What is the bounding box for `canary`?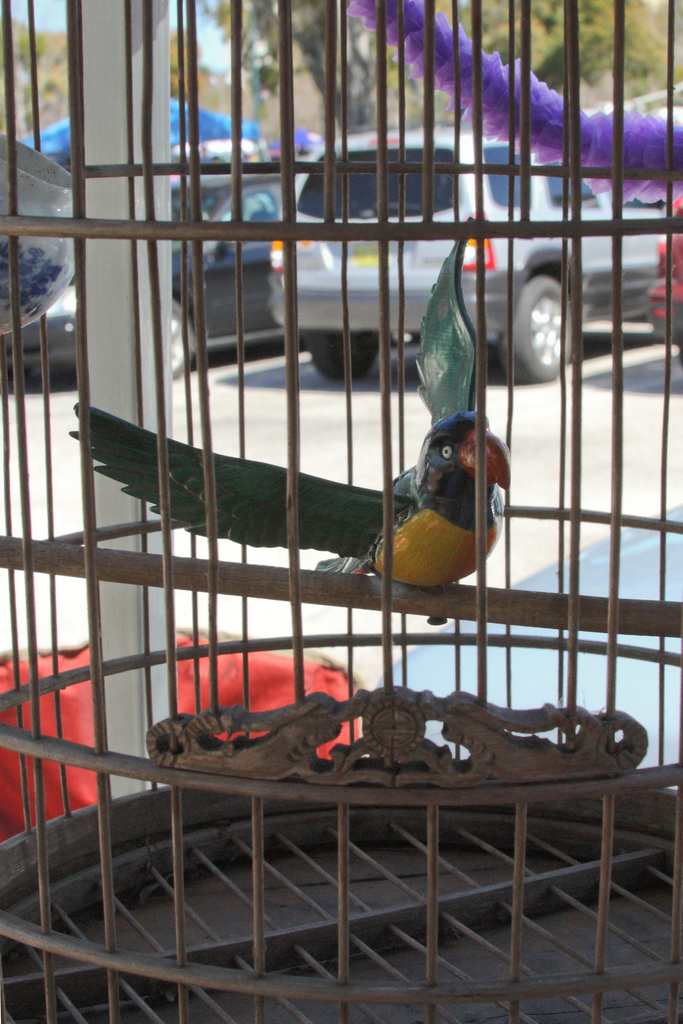
x1=69, y1=207, x2=512, y2=624.
